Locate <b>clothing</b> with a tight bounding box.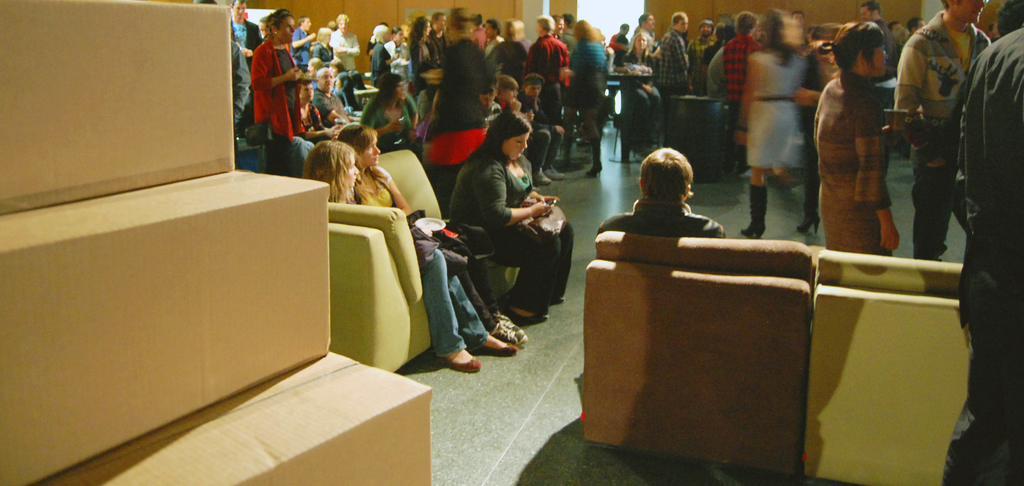
{"left": 246, "top": 37, "right": 307, "bottom": 150}.
